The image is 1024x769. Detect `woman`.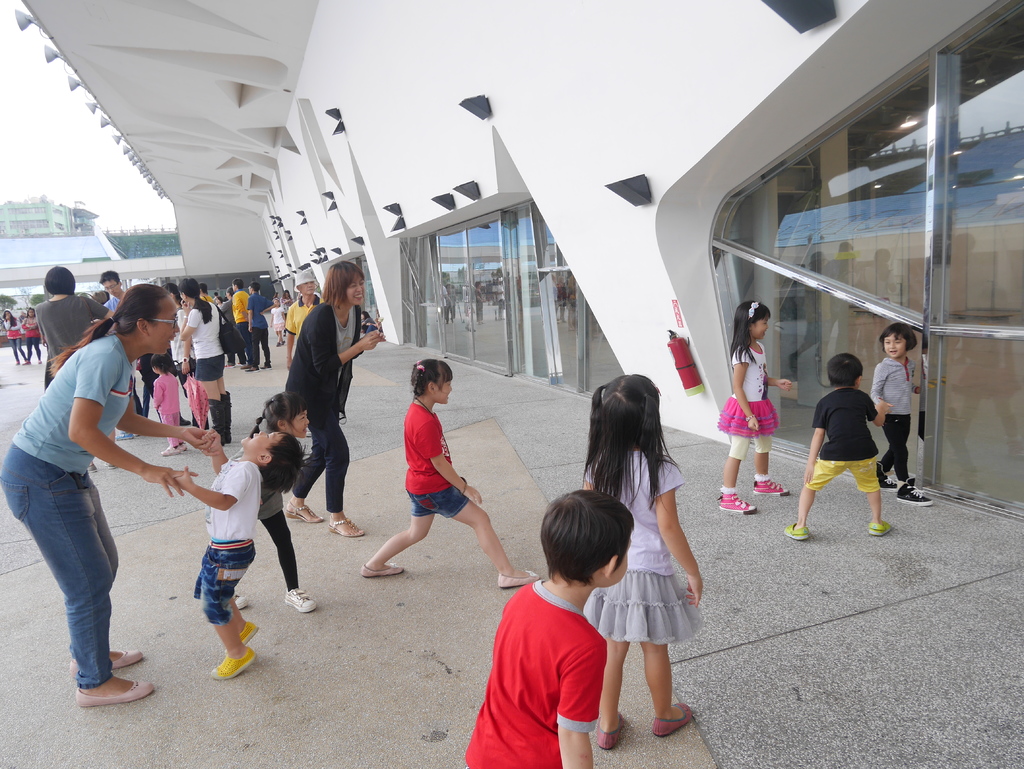
Detection: (left=289, top=265, right=390, bottom=534).
